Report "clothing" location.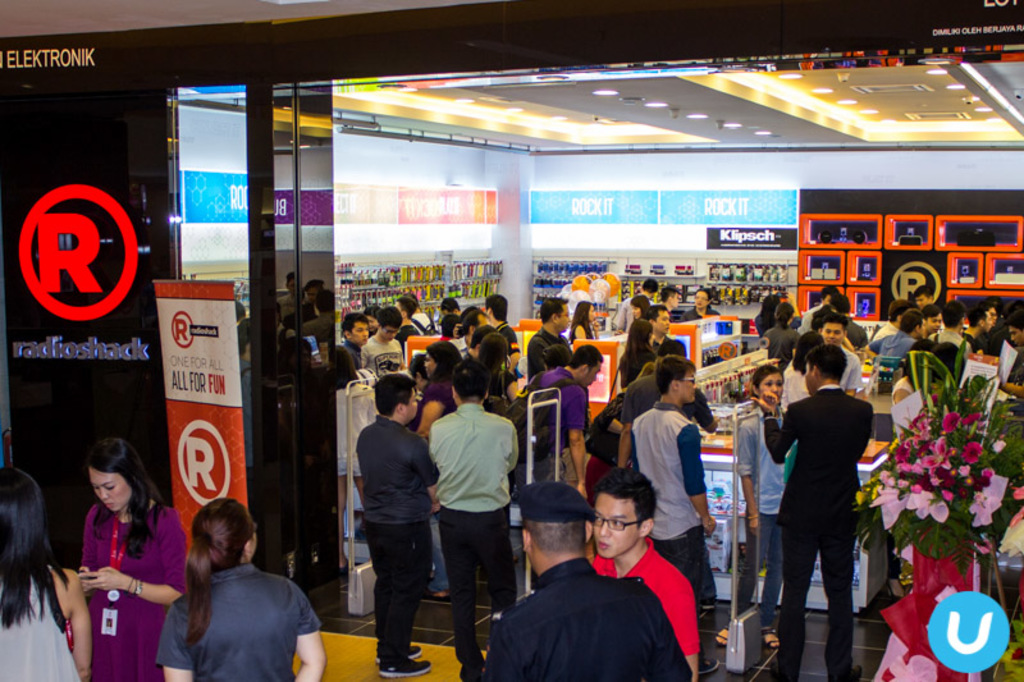
Report: rect(429, 402, 521, 656).
